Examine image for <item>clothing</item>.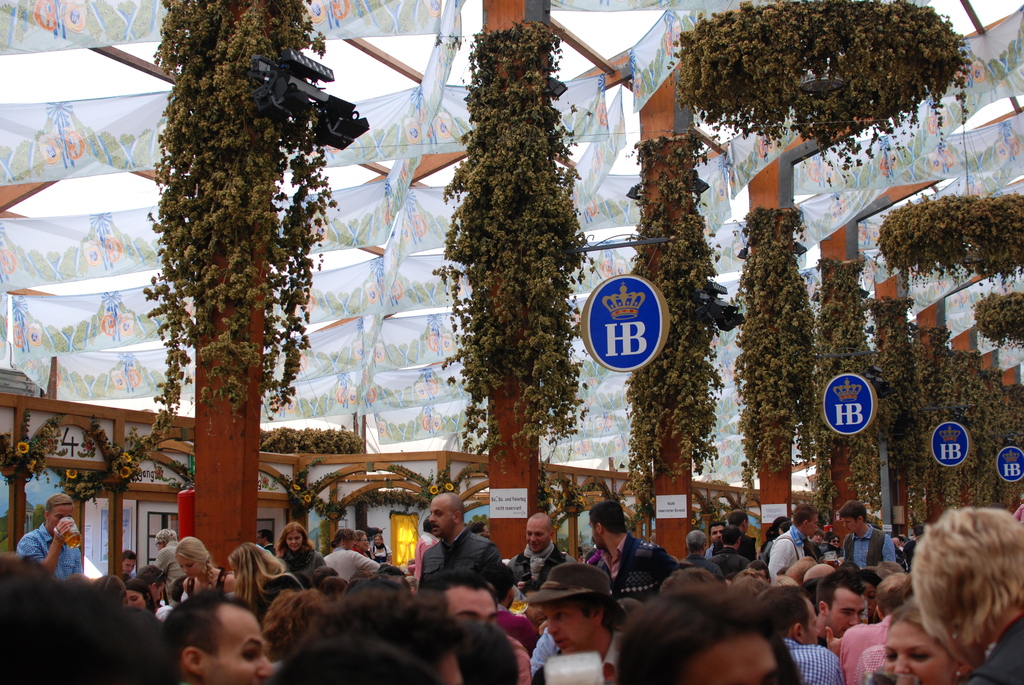
Examination result: l=959, t=605, r=1023, b=684.
